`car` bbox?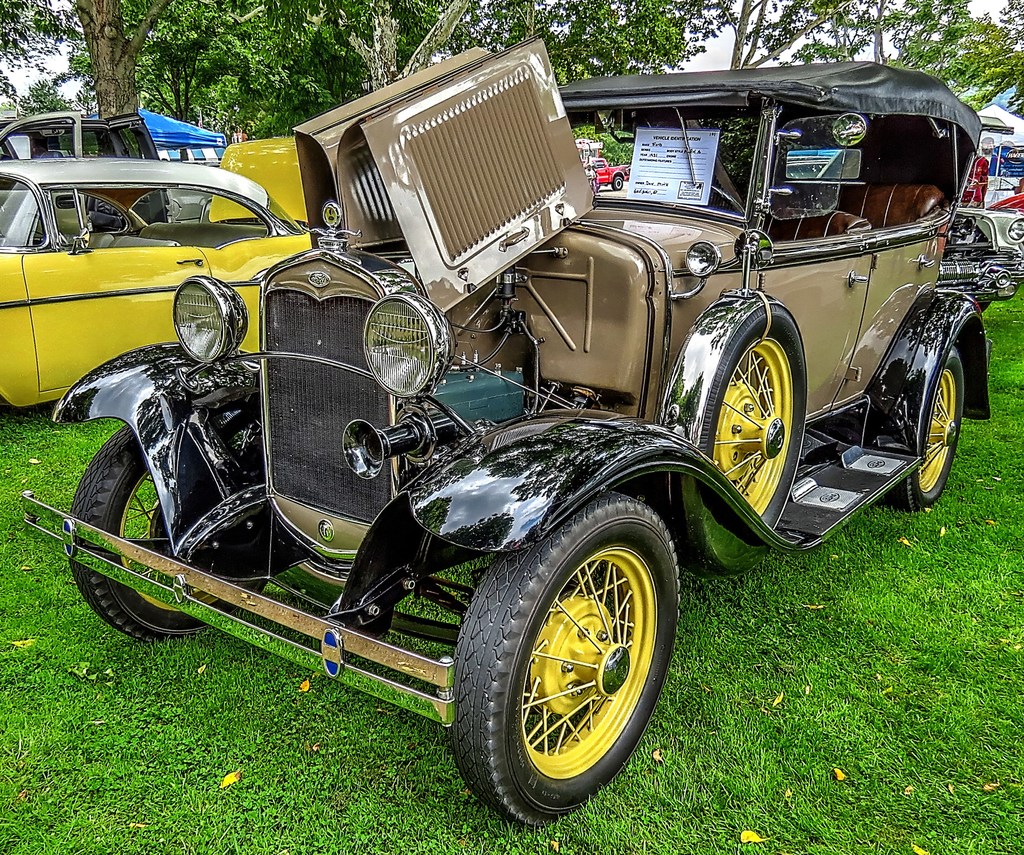
left=986, top=193, right=1023, bottom=214
